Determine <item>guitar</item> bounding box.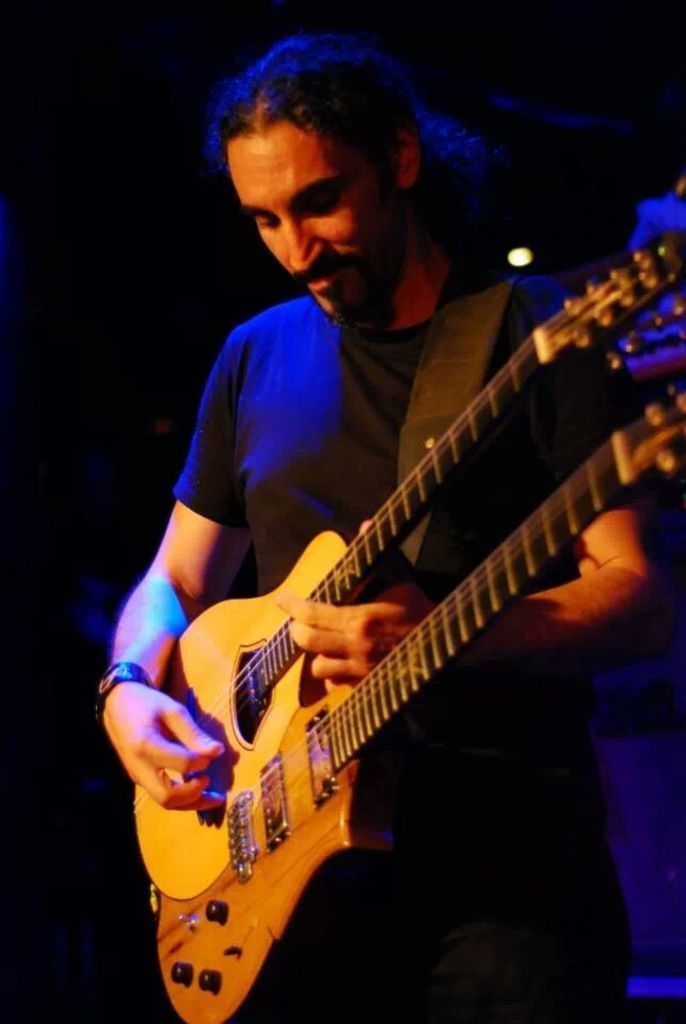
Determined: 133 217 685 1023.
